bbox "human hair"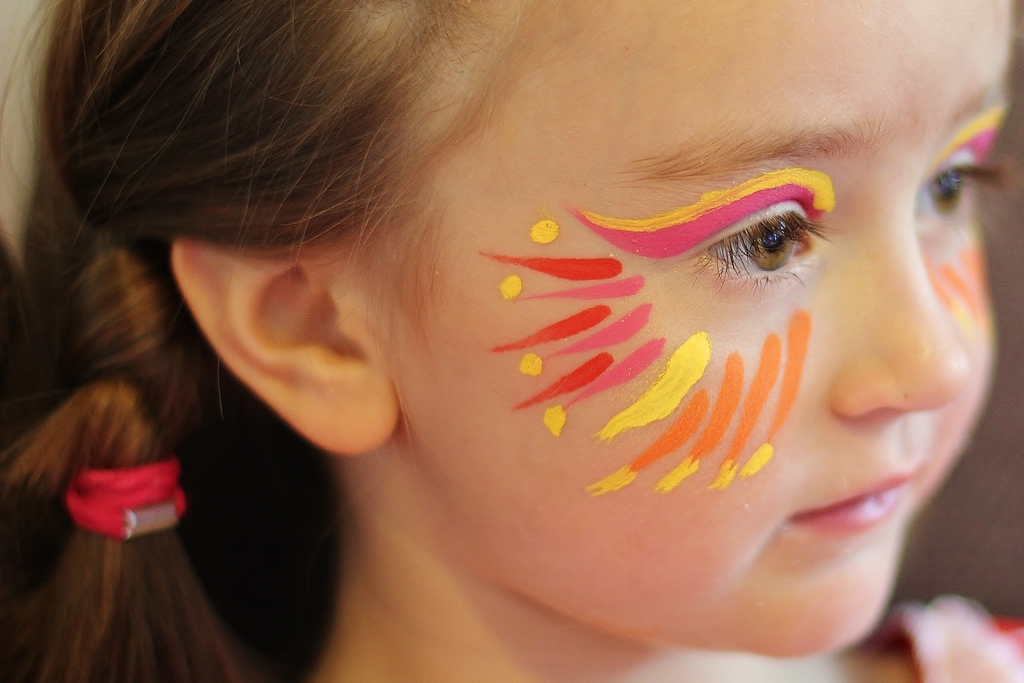
(61,4,1023,682)
